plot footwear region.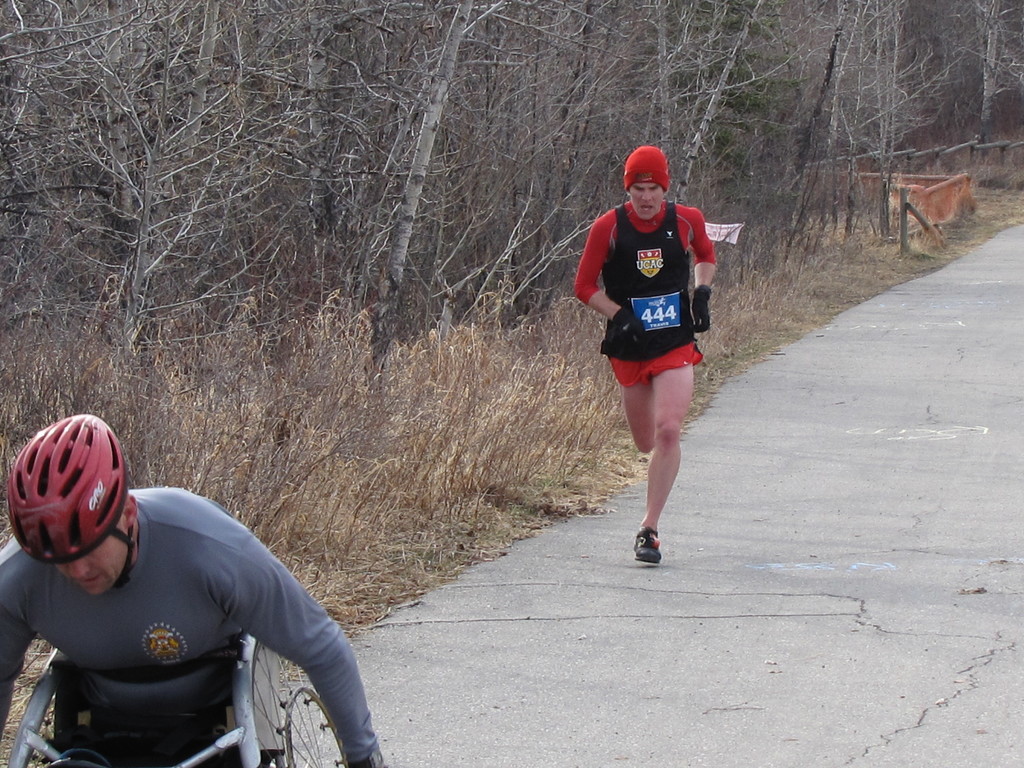
Plotted at [x1=636, y1=533, x2=663, y2=568].
